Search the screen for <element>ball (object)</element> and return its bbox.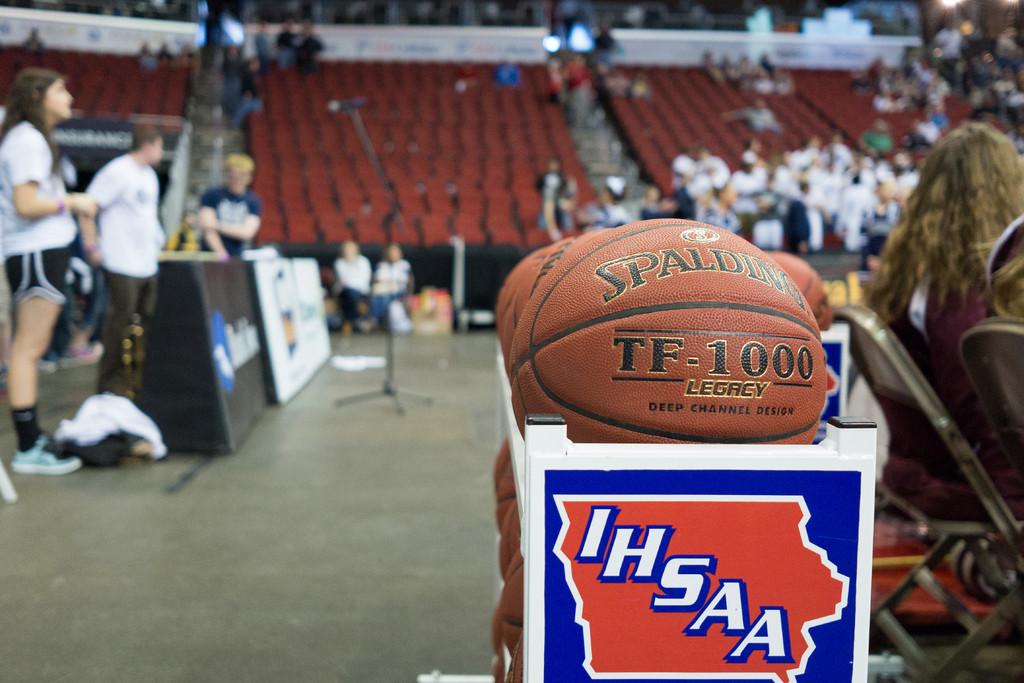
Found: 767 251 829 329.
